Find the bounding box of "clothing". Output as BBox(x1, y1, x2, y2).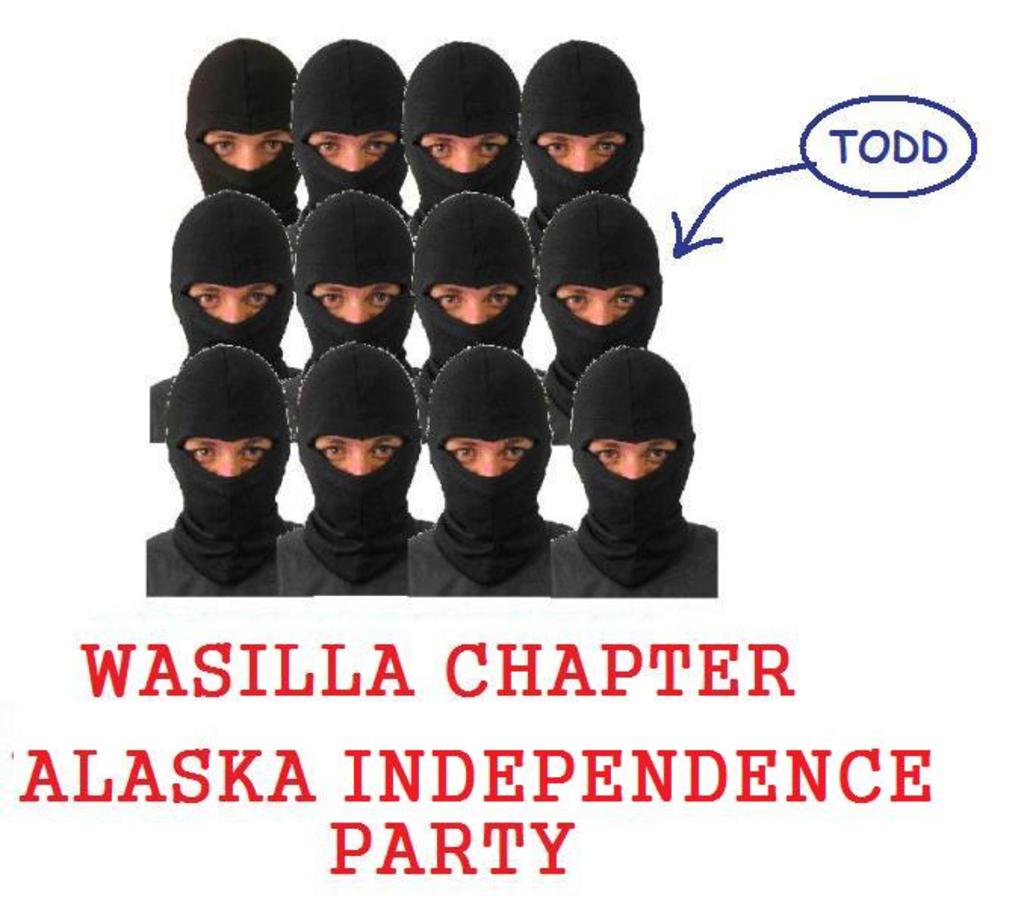
BBox(541, 367, 579, 448).
